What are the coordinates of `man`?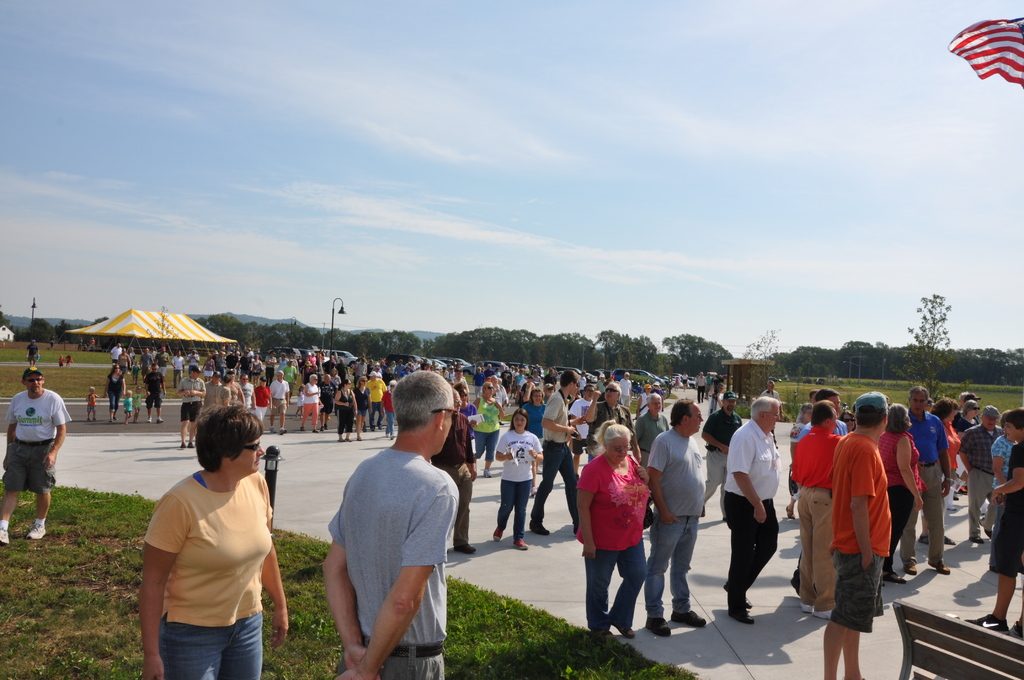
[904, 384, 954, 574].
